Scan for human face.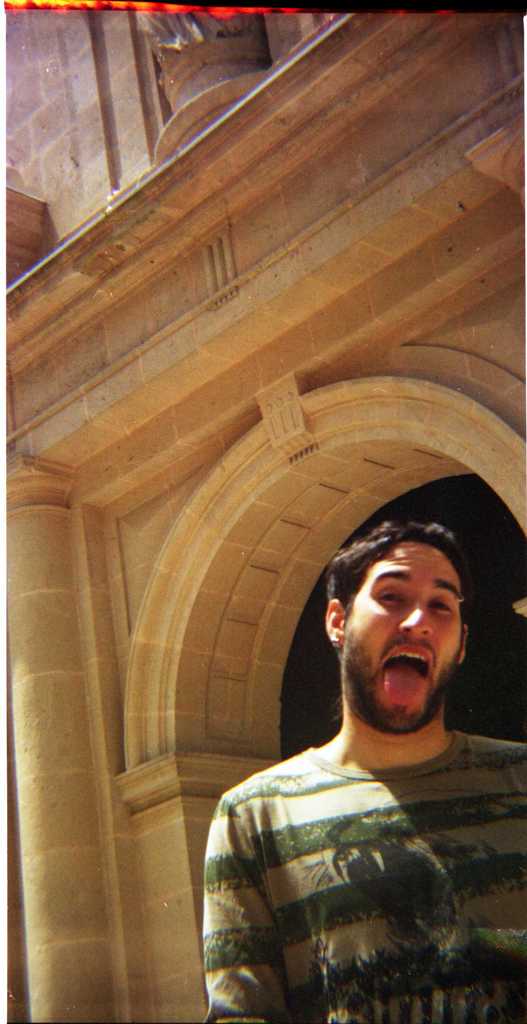
Scan result: {"x1": 340, "y1": 526, "x2": 476, "y2": 727}.
